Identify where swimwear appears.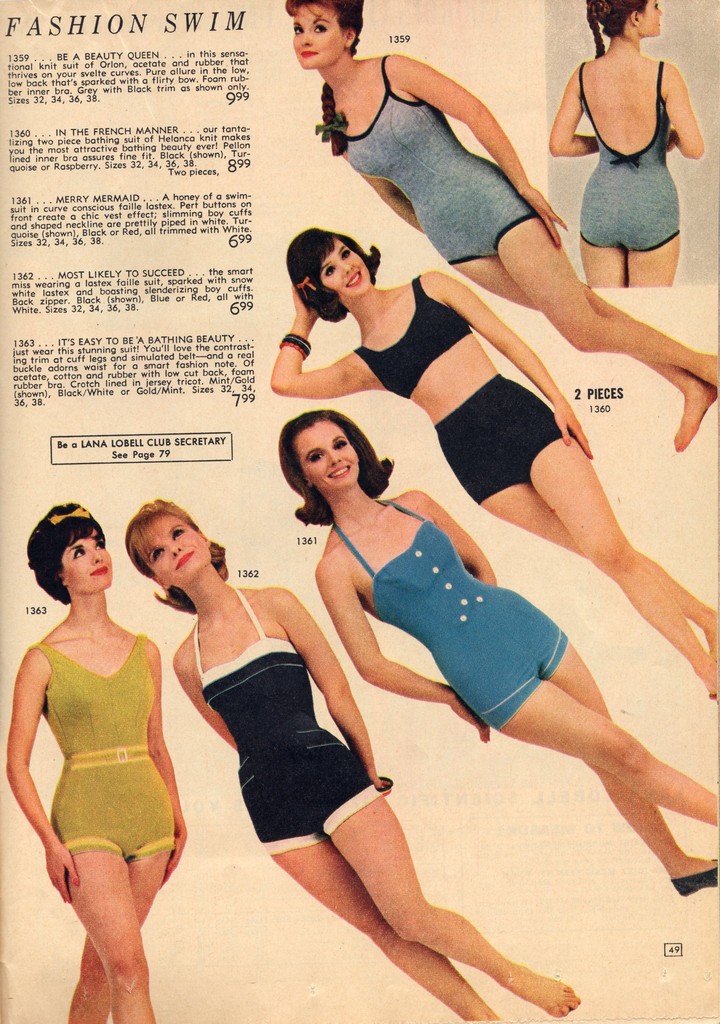
Appears at x1=188, y1=586, x2=389, y2=858.
